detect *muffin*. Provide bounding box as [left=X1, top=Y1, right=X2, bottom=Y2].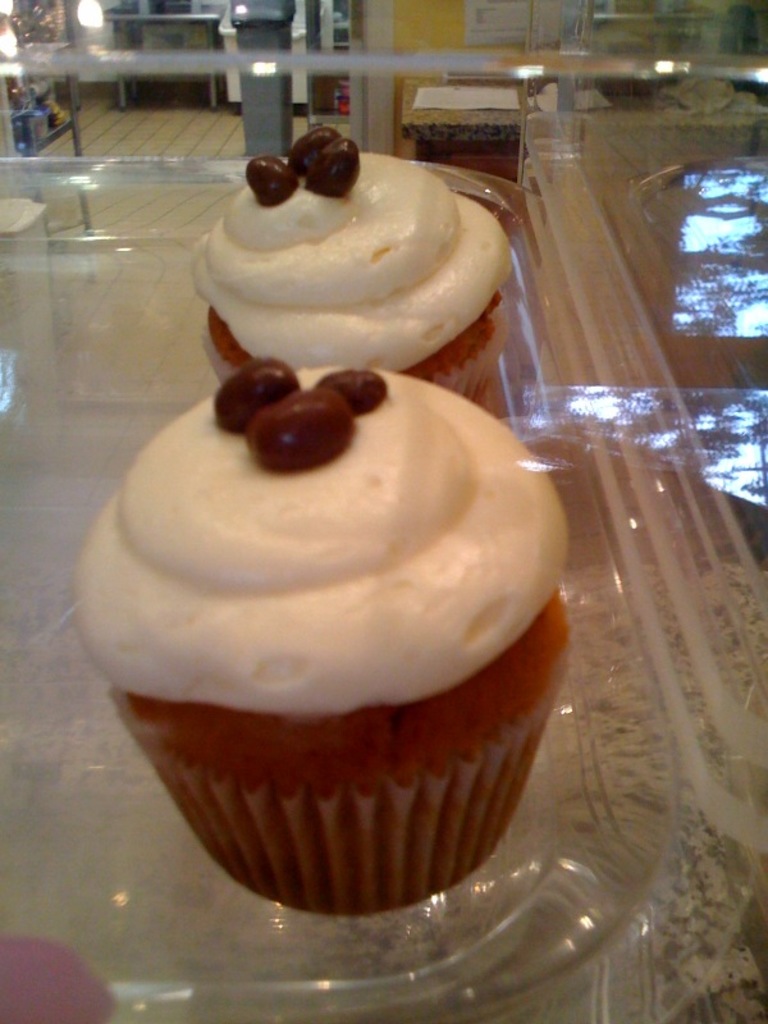
[left=175, top=119, right=517, bottom=407].
